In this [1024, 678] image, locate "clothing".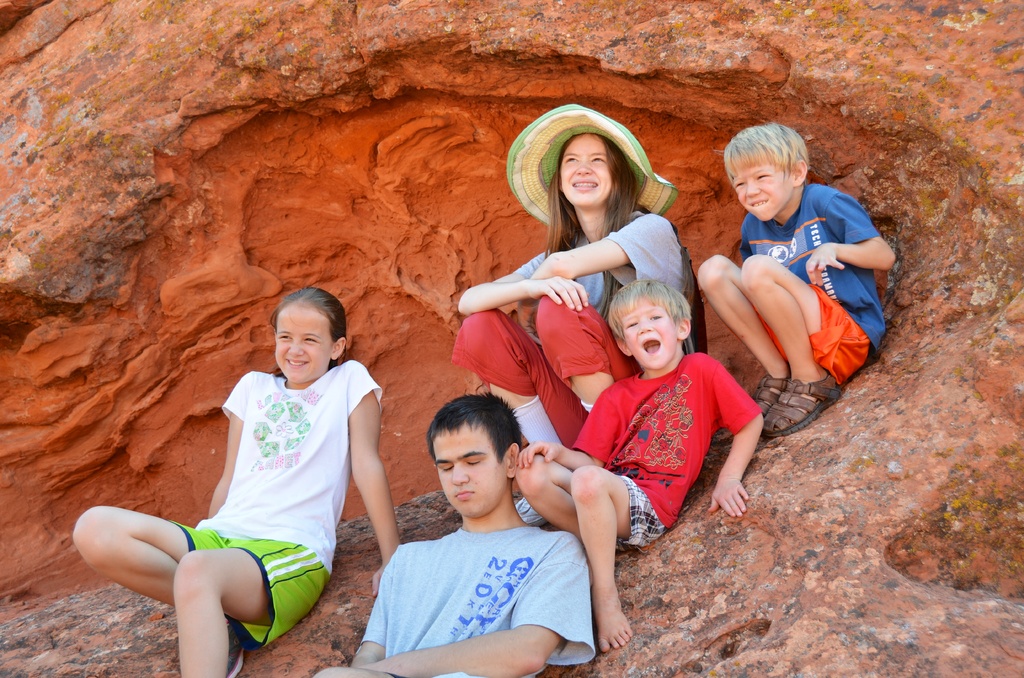
Bounding box: box(753, 289, 870, 393).
